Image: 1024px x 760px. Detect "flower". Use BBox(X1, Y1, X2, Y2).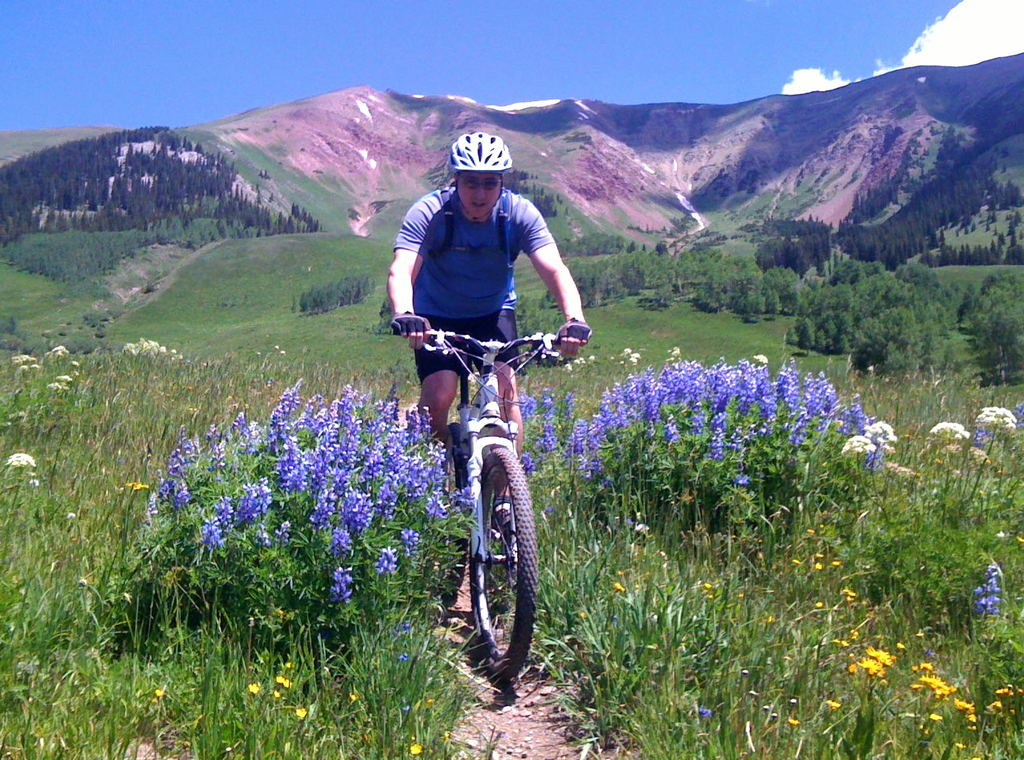
BBox(407, 742, 421, 755).
